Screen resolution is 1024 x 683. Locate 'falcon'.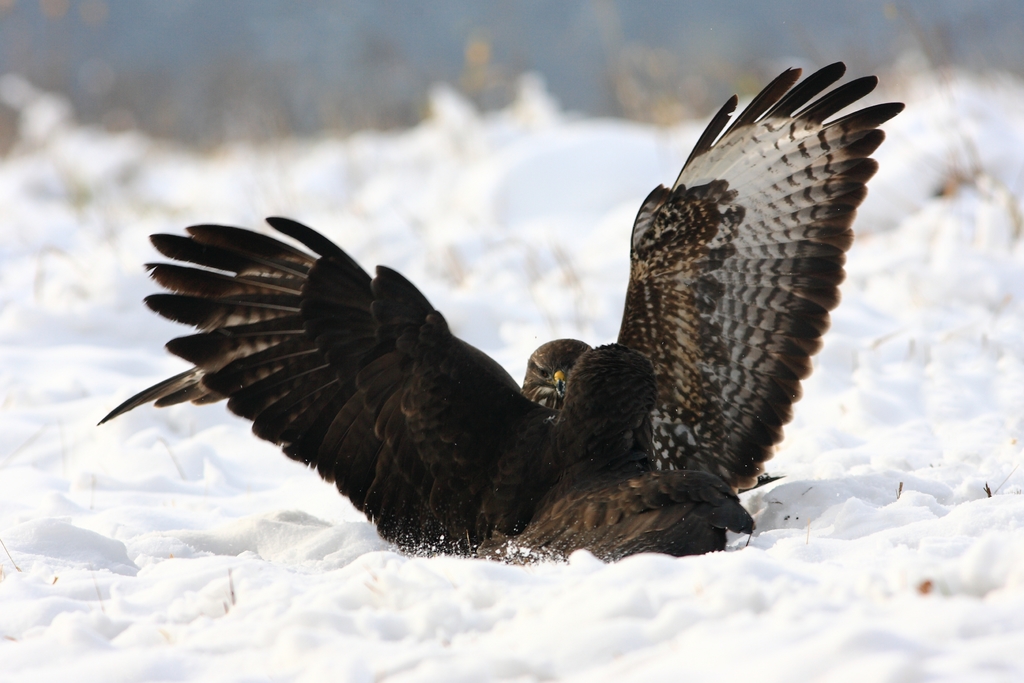
detection(518, 56, 909, 504).
